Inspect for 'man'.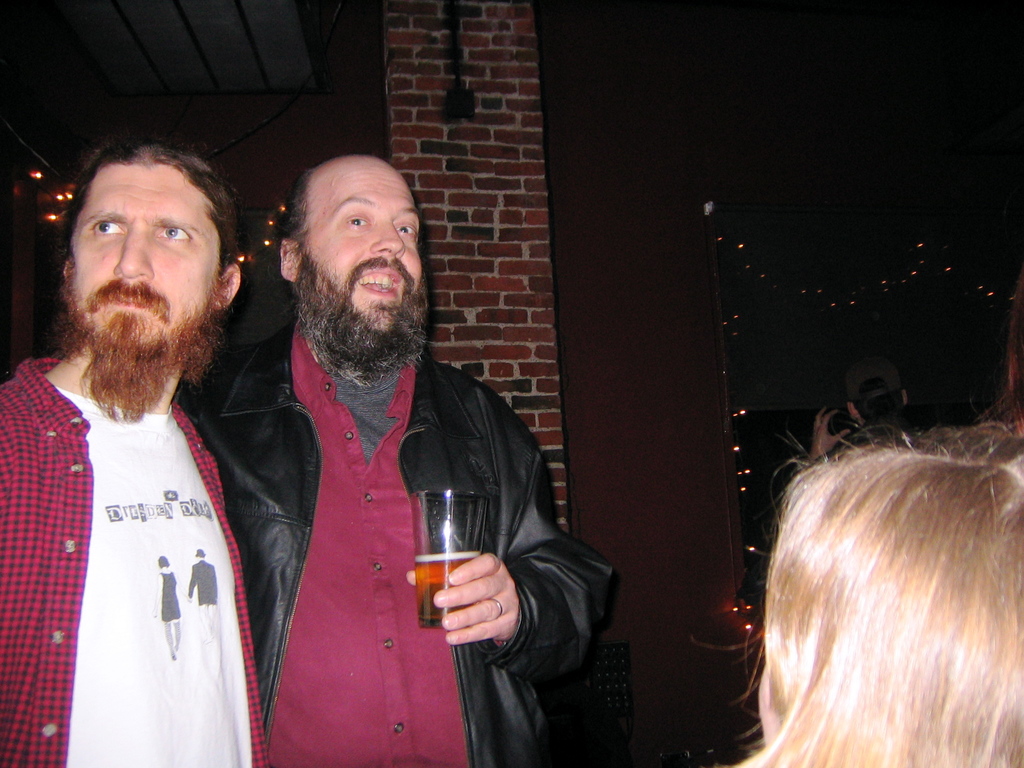
Inspection: x1=803, y1=355, x2=924, y2=461.
